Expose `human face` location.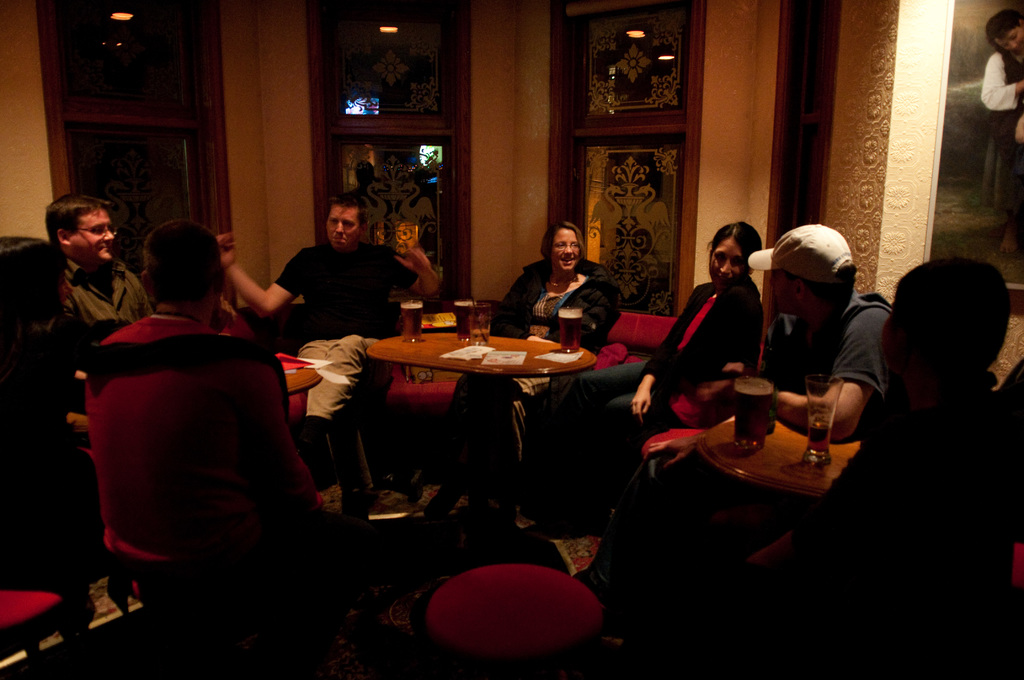
Exposed at detection(769, 269, 794, 312).
